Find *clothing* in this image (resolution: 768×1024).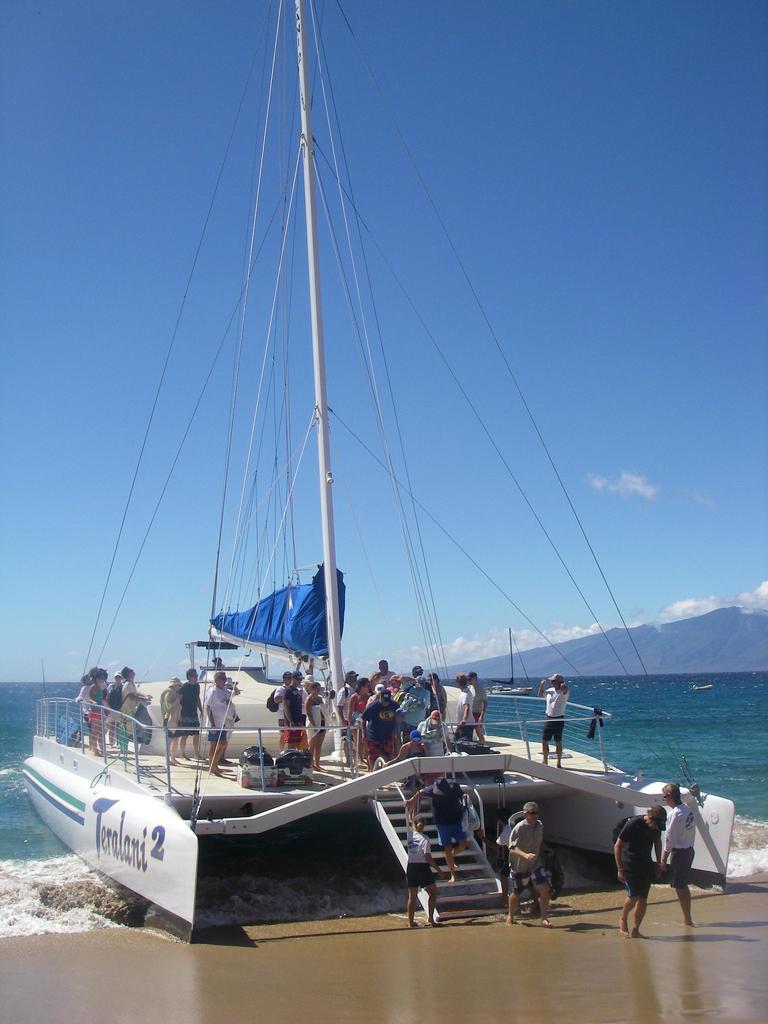
pyautogui.locateOnScreen(353, 689, 363, 733).
